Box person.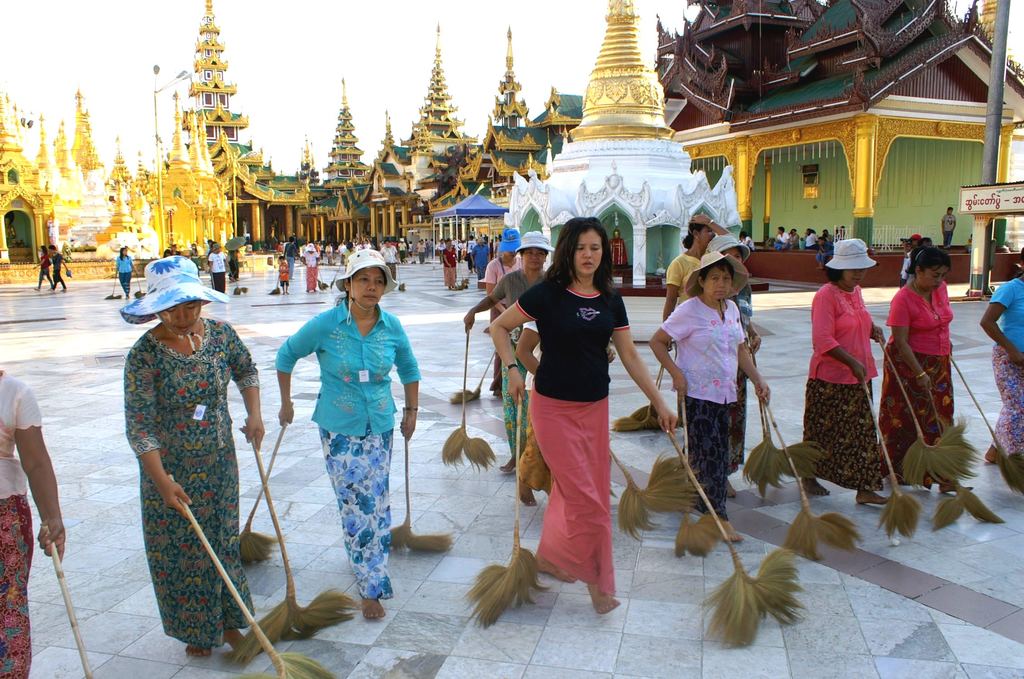
269/245/420/614.
